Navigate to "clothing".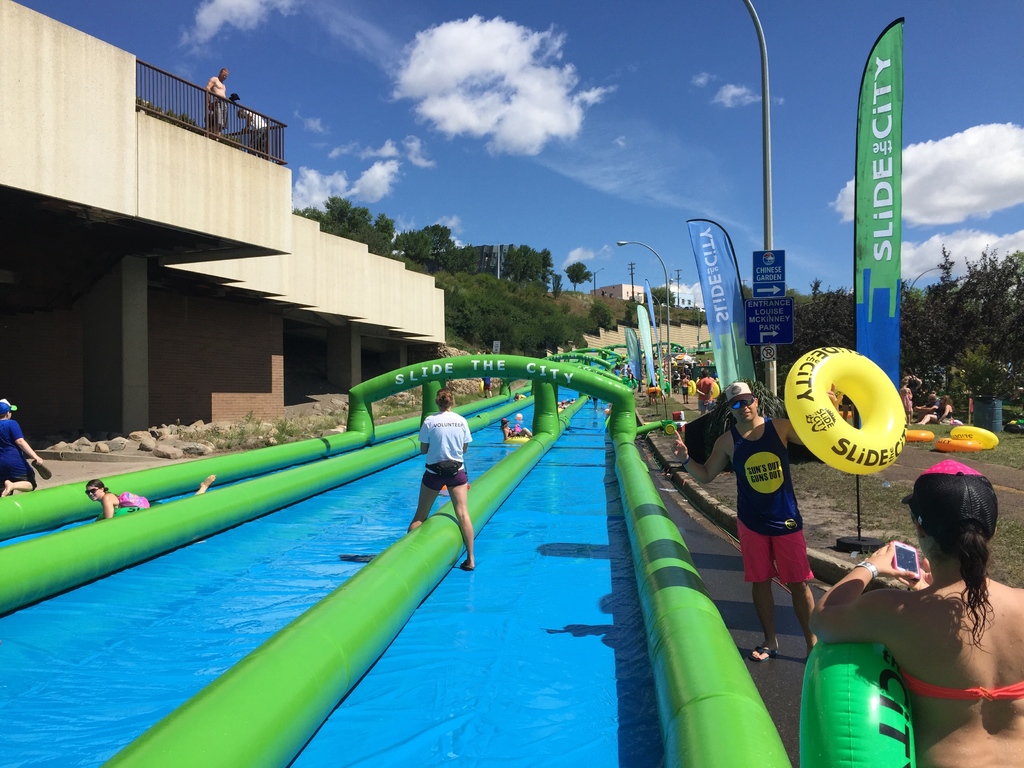
Navigation target: locate(932, 406, 954, 420).
